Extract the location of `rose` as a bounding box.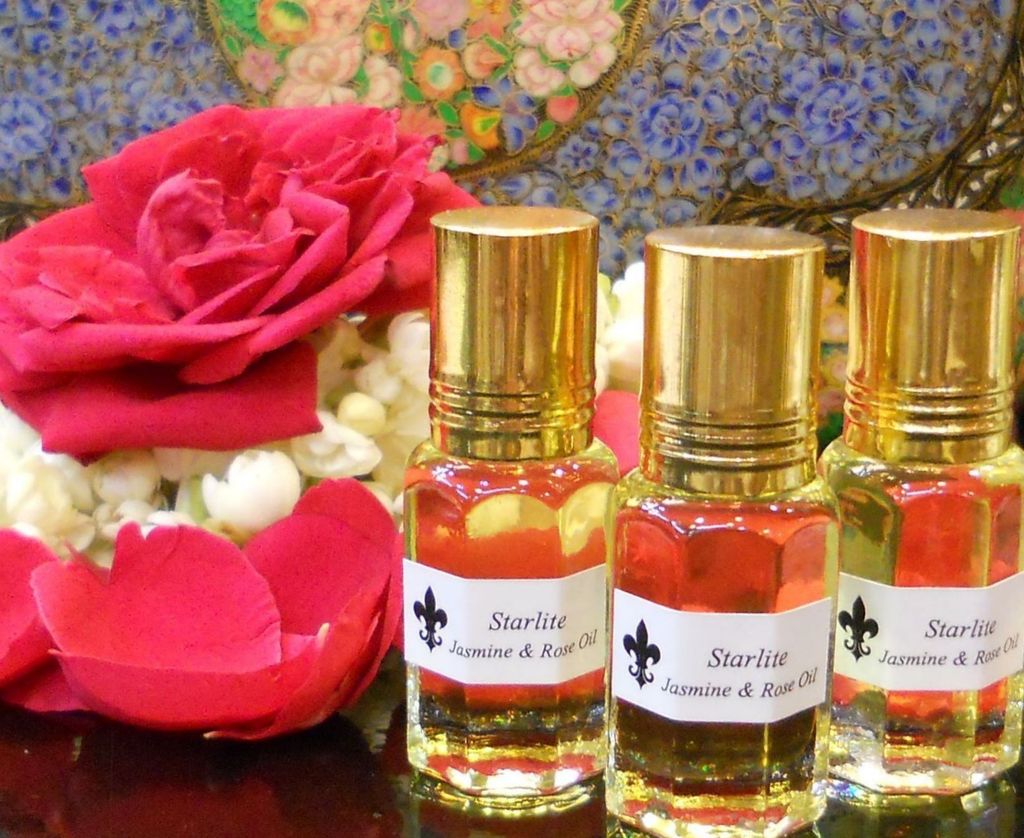
box=[0, 104, 481, 450].
